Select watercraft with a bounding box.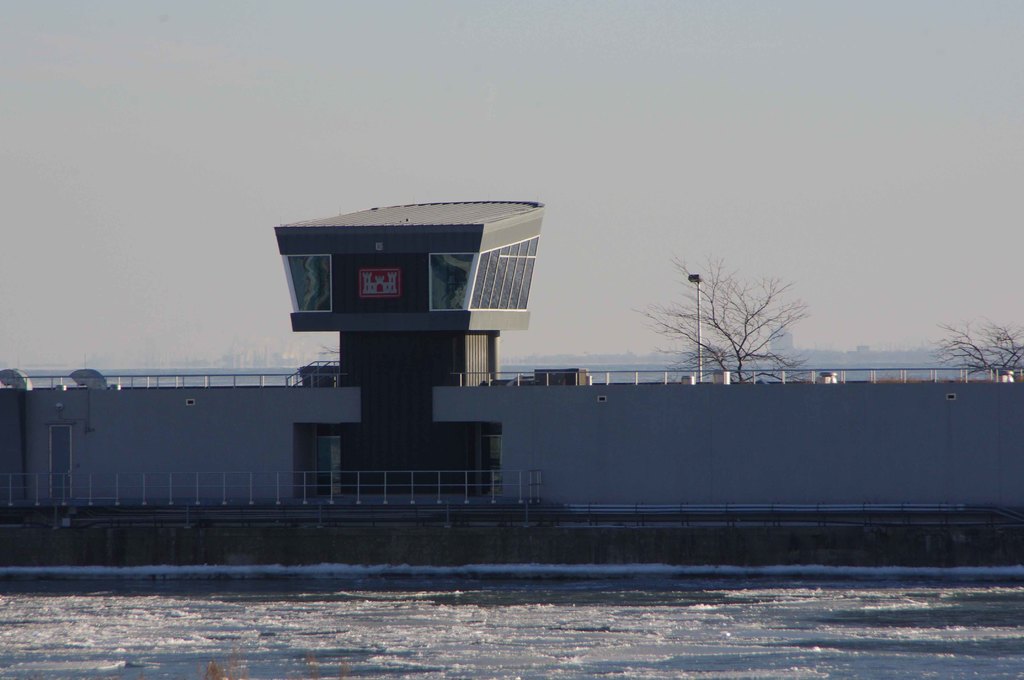
left=0, top=196, right=1023, bottom=583.
